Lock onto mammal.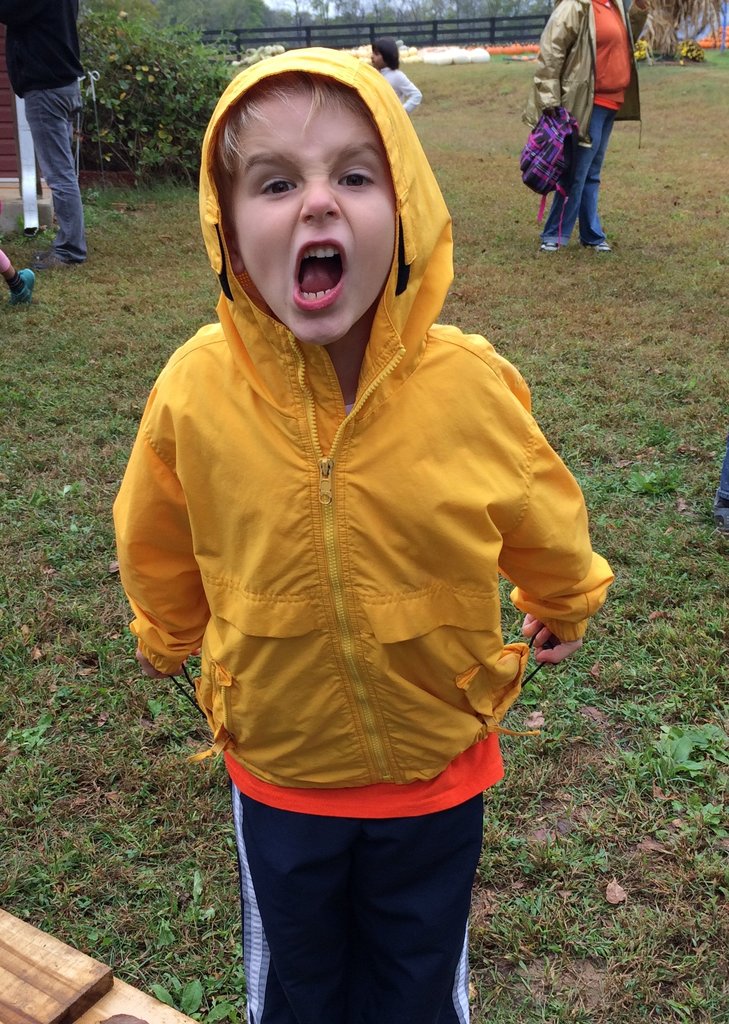
Locked: rect(0, 247, 38, 305).
